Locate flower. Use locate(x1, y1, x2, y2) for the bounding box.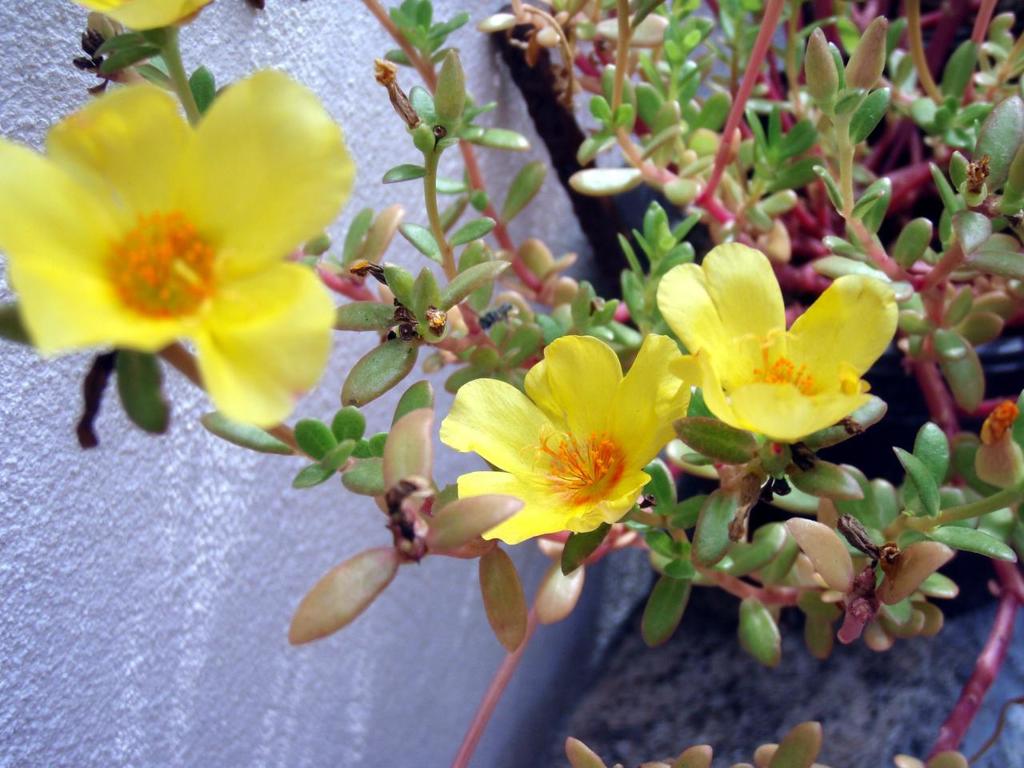
locate(68, 0, 216, 34).
